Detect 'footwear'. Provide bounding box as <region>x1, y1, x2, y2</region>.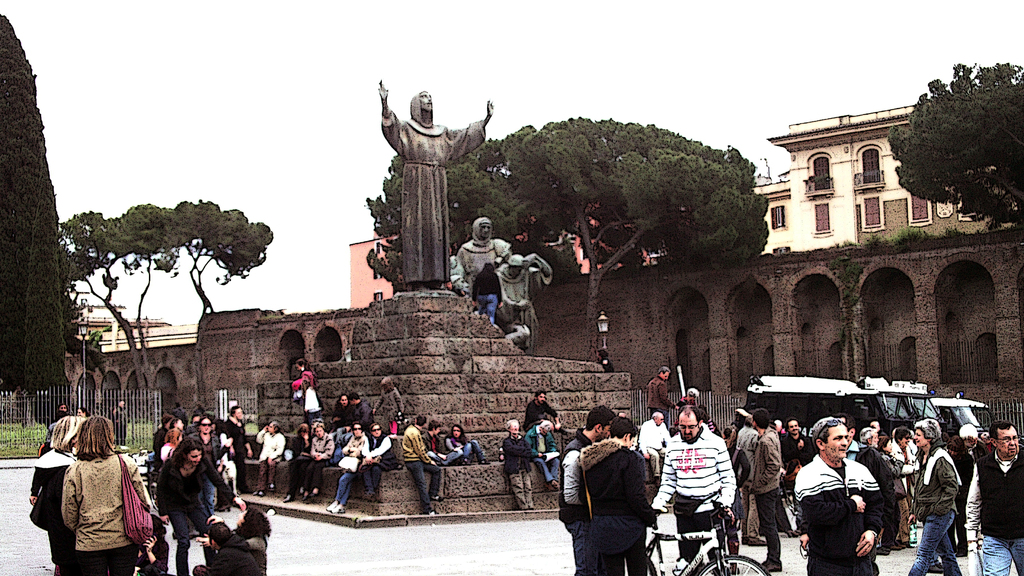
<region>330, 504, 349, 515</region>.
